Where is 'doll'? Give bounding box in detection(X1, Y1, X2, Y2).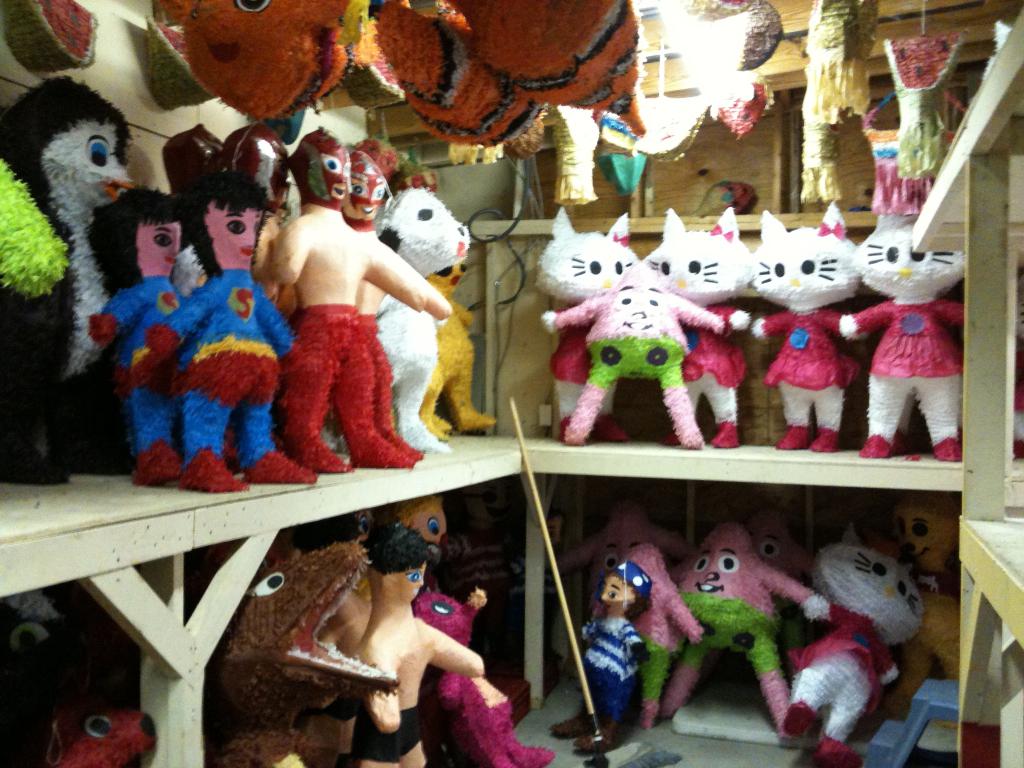
detection(350, 519, 467, 756).
